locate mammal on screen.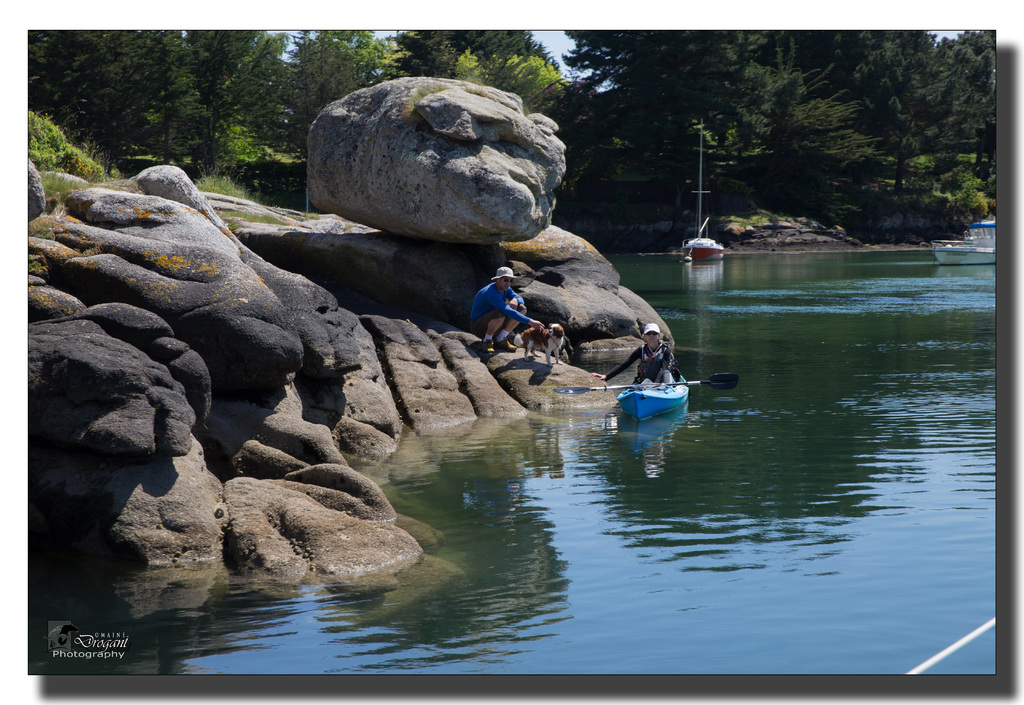
On screen at select_region(471, 262, 543, 346).
